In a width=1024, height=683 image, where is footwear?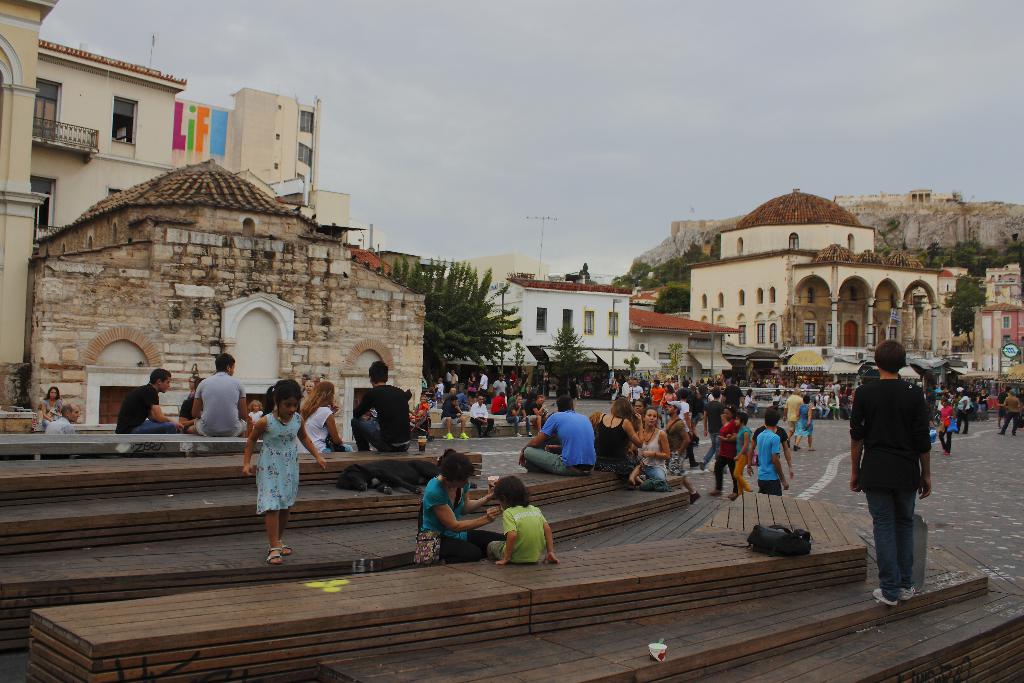
[996,431,1002,434].
